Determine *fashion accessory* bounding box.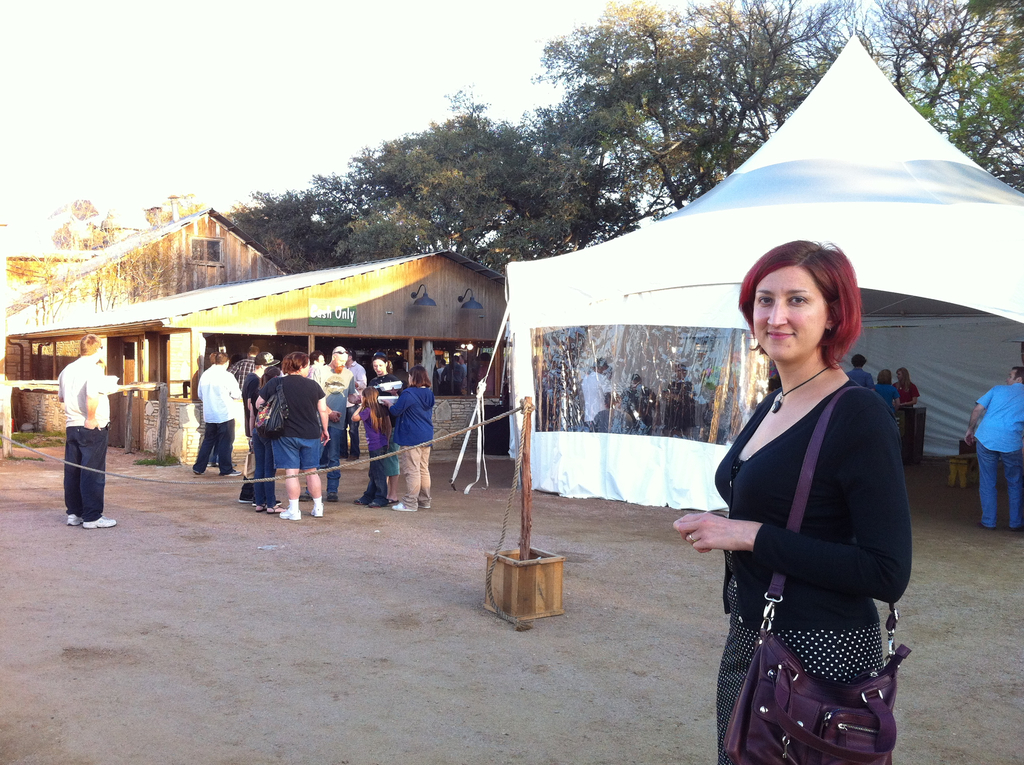
Determined: BBox(771, 360, 842, 412).
